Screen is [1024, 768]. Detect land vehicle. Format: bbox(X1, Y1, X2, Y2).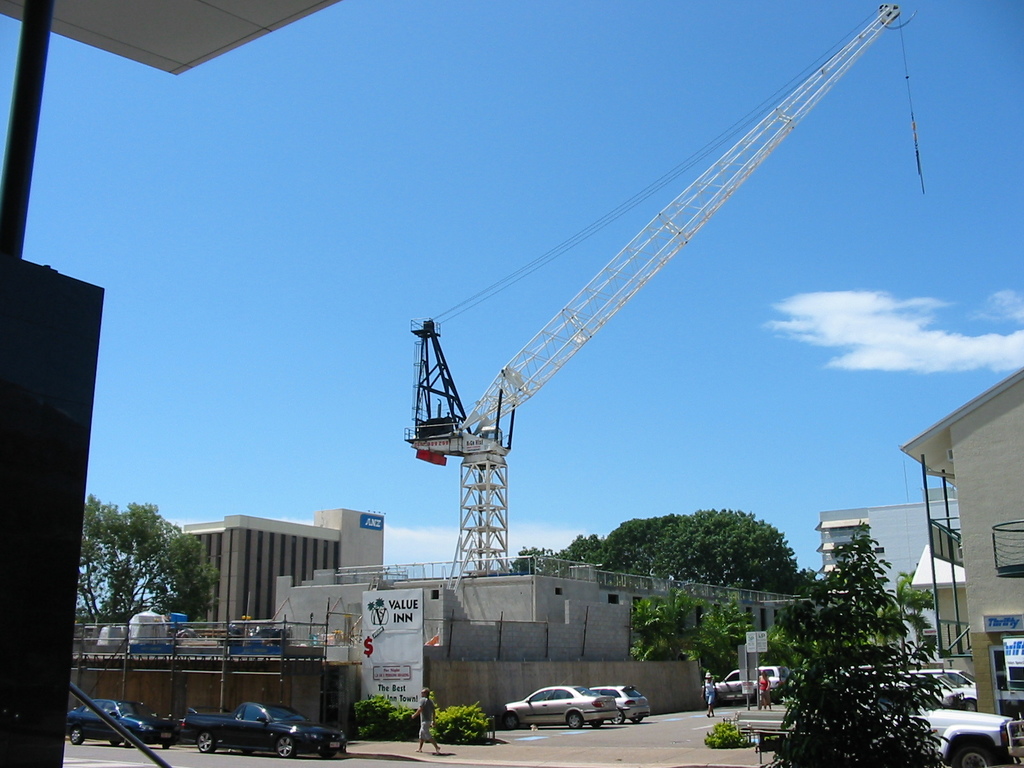
bbox(500, 680, 617, 728).
